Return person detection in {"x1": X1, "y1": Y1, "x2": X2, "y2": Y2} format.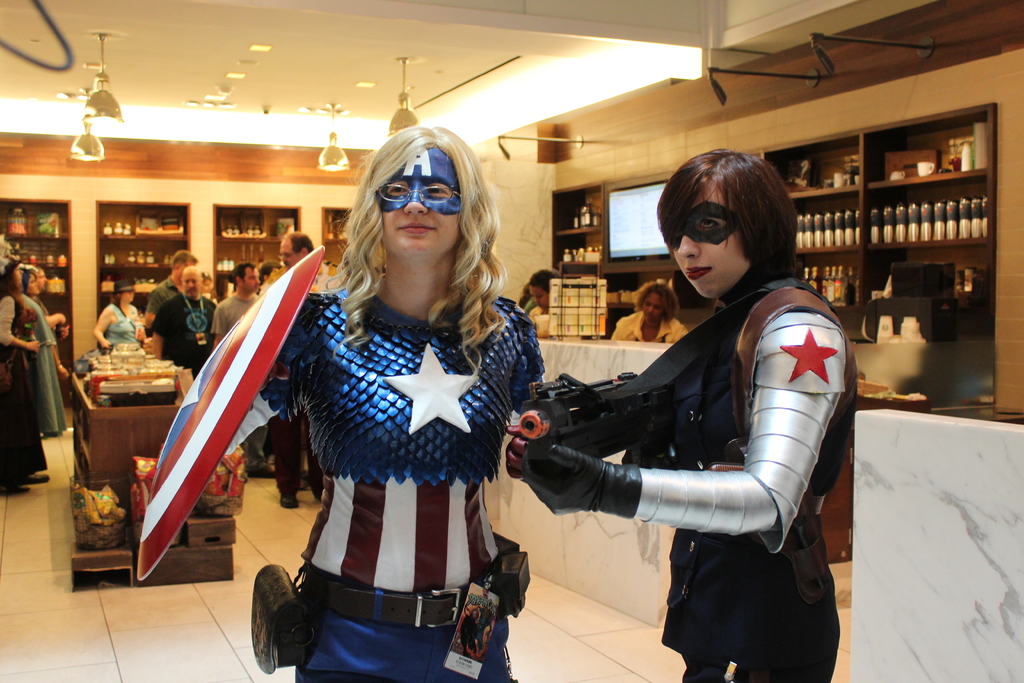
{"x1": 209, "y1": 263, "x2": 261, "y2": 351}.
